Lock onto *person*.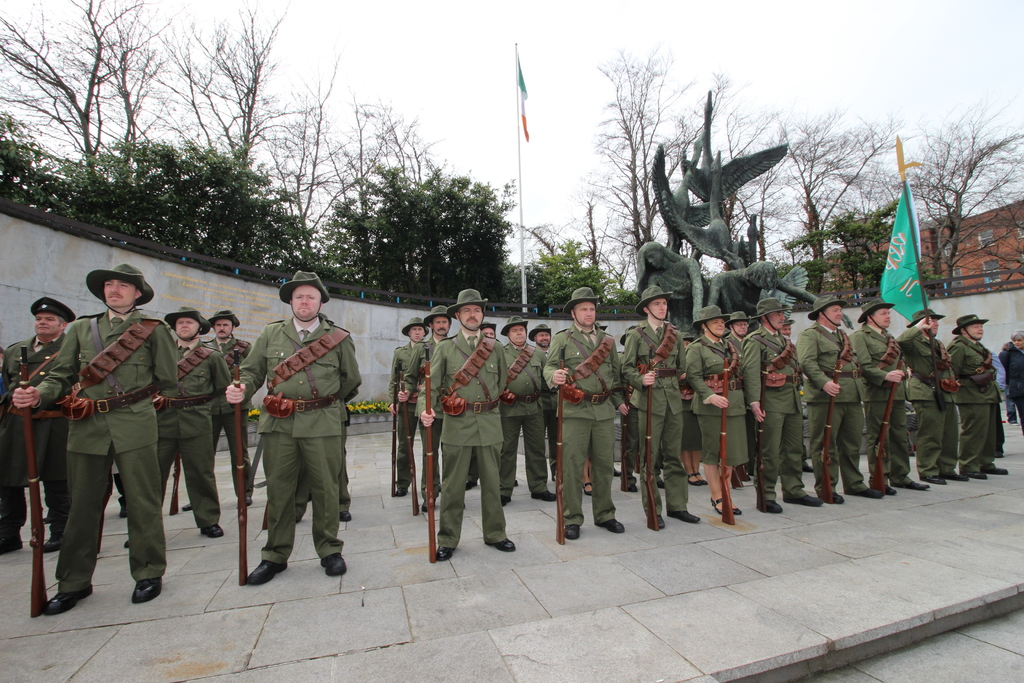
Locked: 432, 294, 521, 563.
